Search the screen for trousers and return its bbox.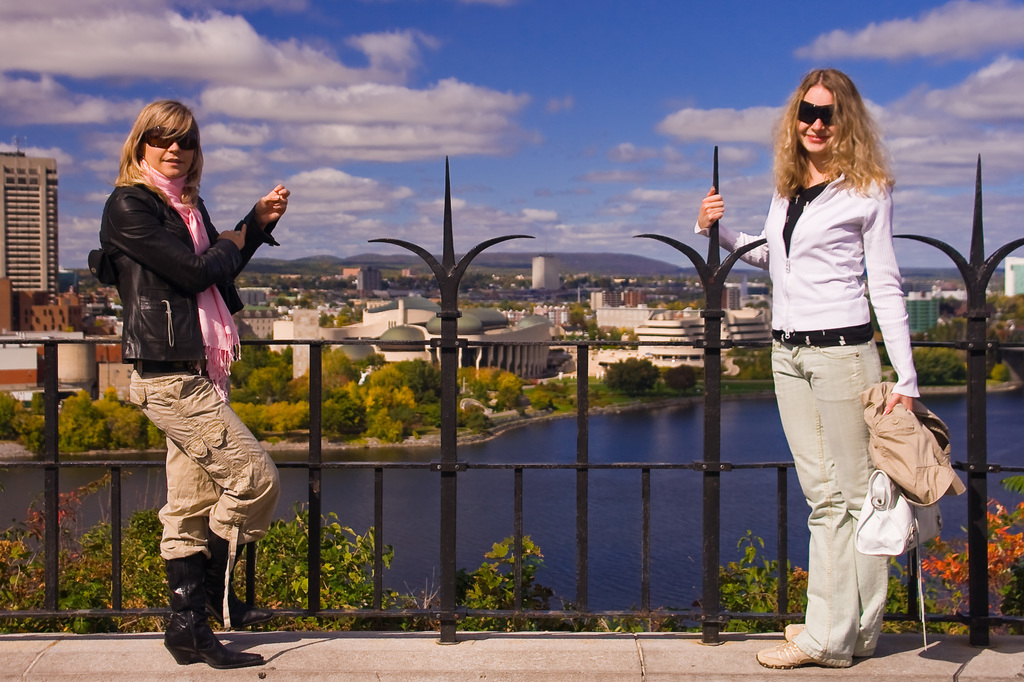
Found: select_region(126, 362, 284, 560).
